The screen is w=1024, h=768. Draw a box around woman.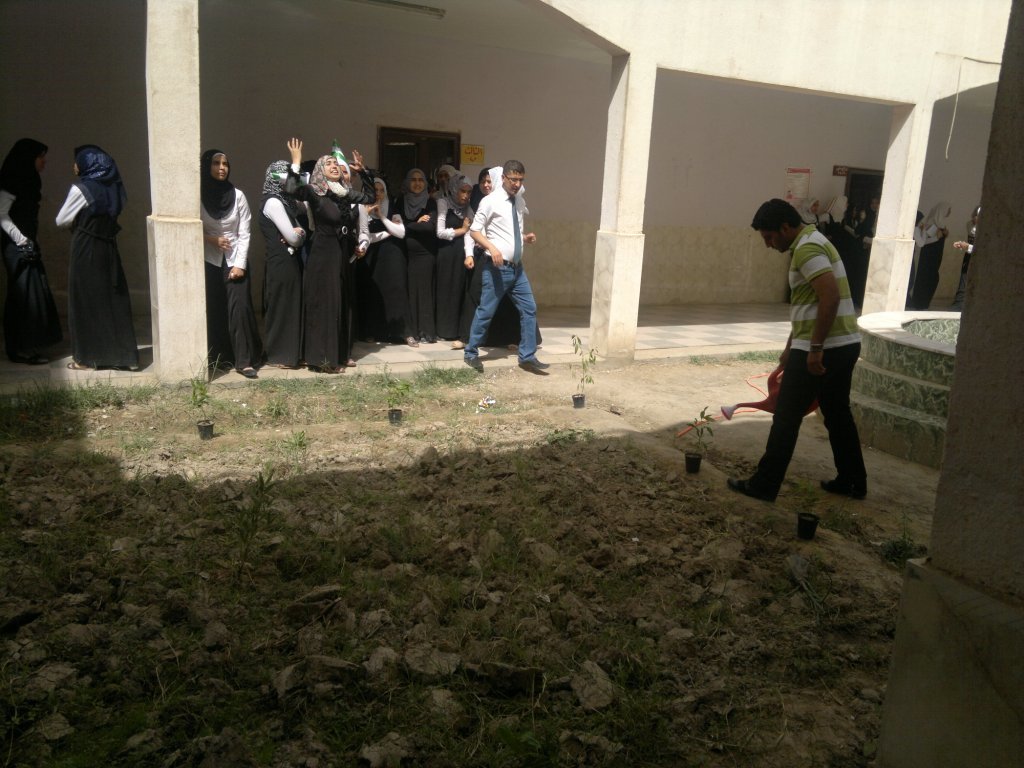
{"x1": 435, "y1": 170, "x2": 474, "y2": 342}.
